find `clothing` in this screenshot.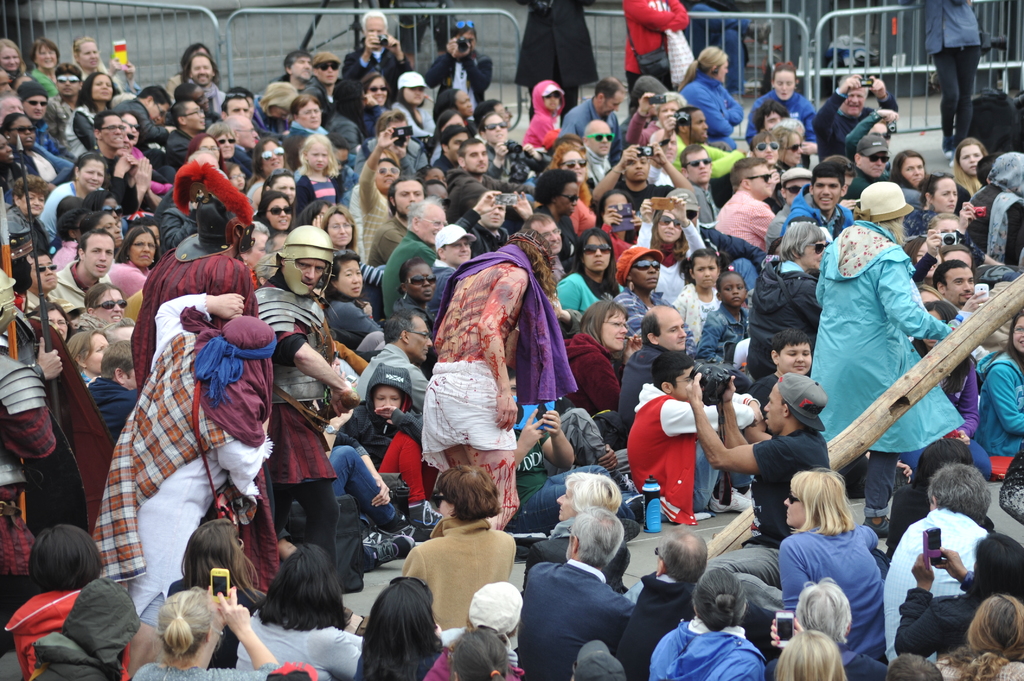
The bounding box for `clothing` is [883, 364, 984, 484].
